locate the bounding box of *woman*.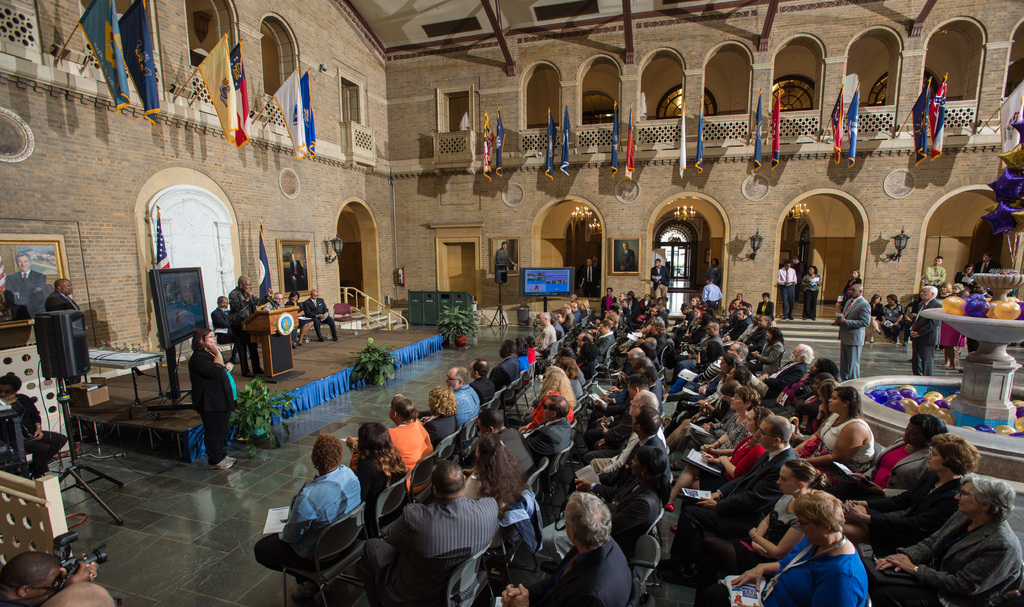
Bounding box: bbox(0, 370, 67, 477).
